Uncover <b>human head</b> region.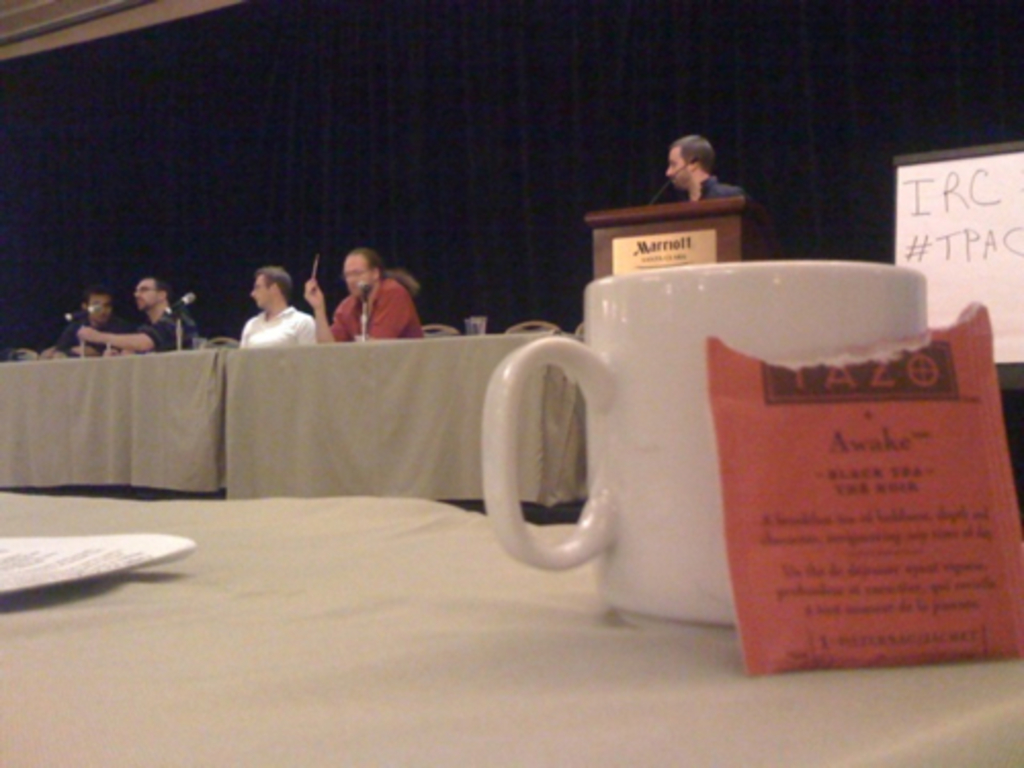
Uncovered: 84,289,121,317.
